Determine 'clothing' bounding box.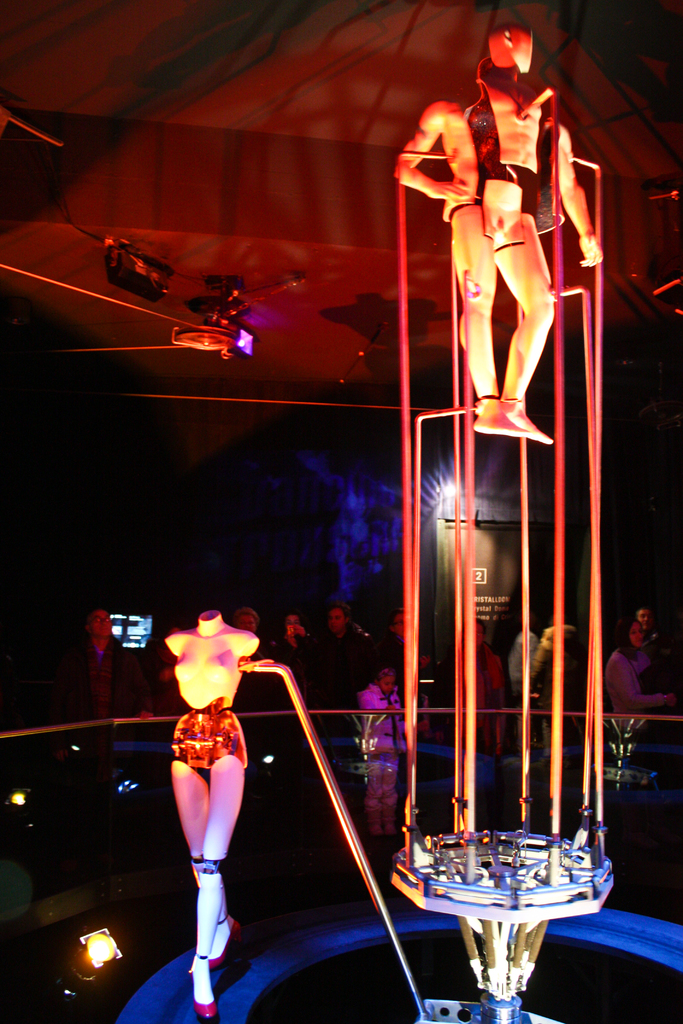
Determined: bbox=(313, 620, 375, 728).
